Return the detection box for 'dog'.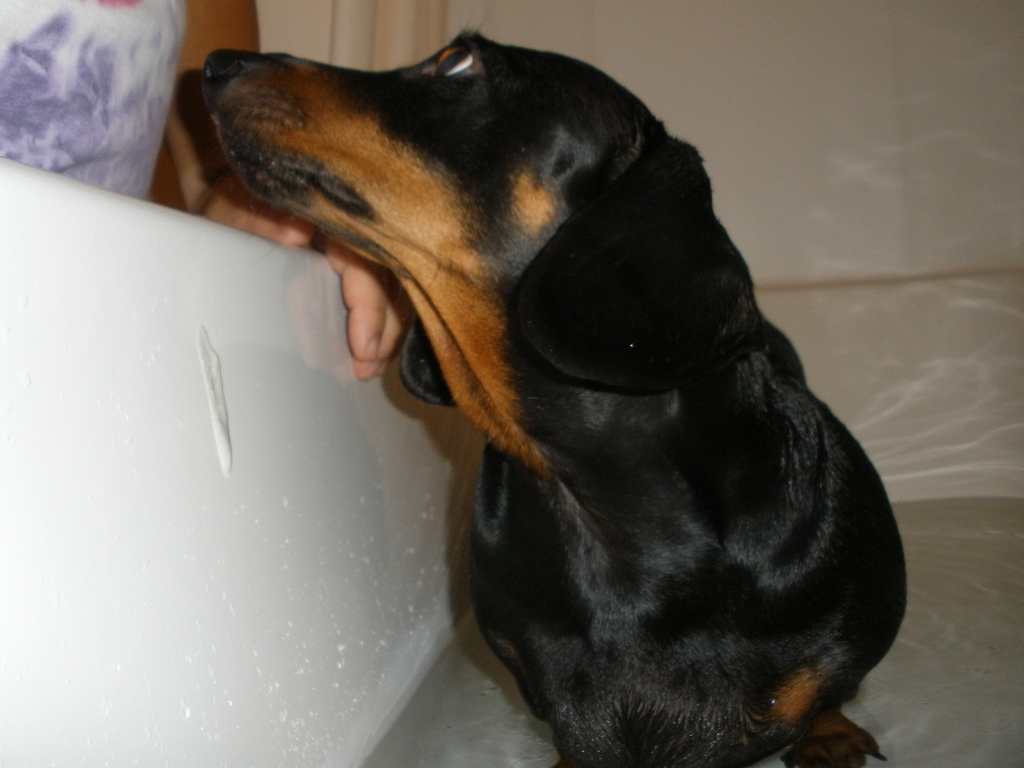
box(203, 28, 912, 767).
